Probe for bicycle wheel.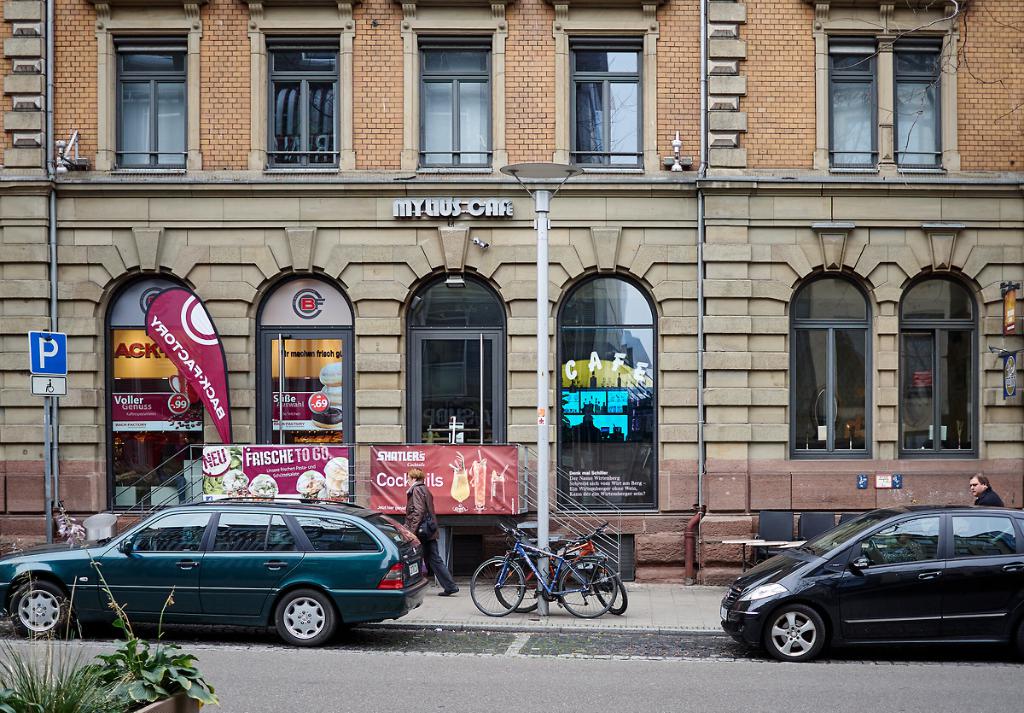
Probe result: box(552, 556, 620, 621).
